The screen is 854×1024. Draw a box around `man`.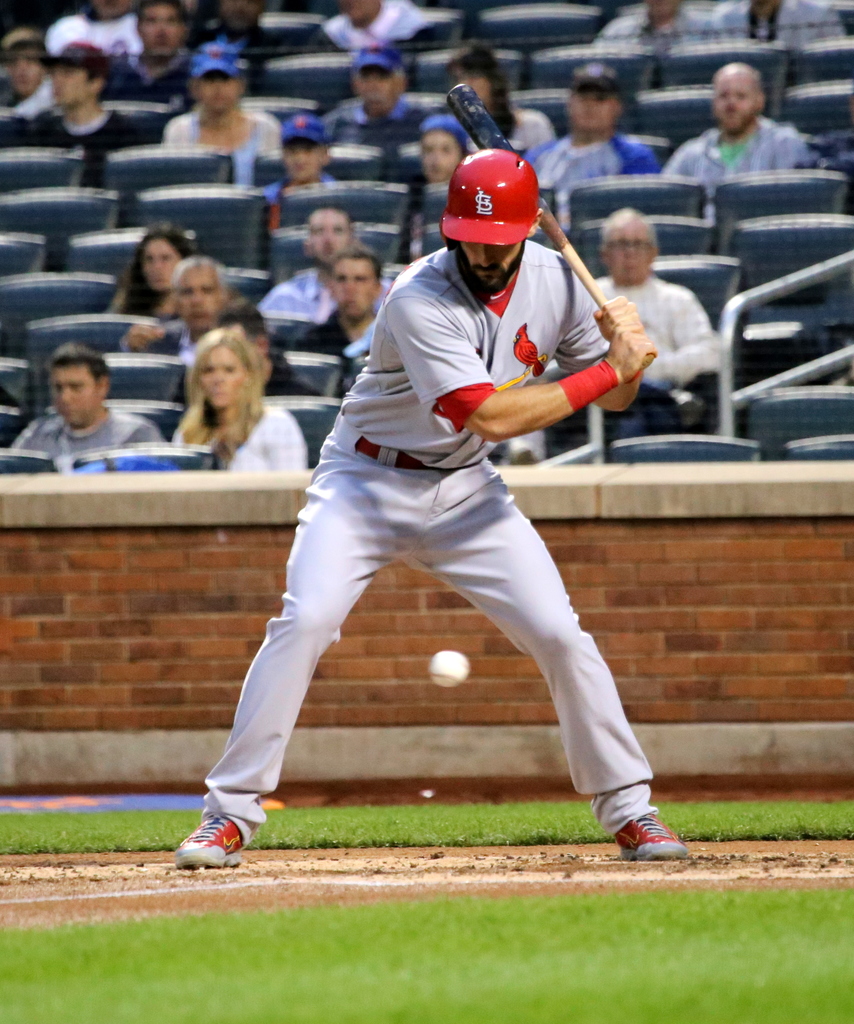
<box>584,207,725,391</box>.
